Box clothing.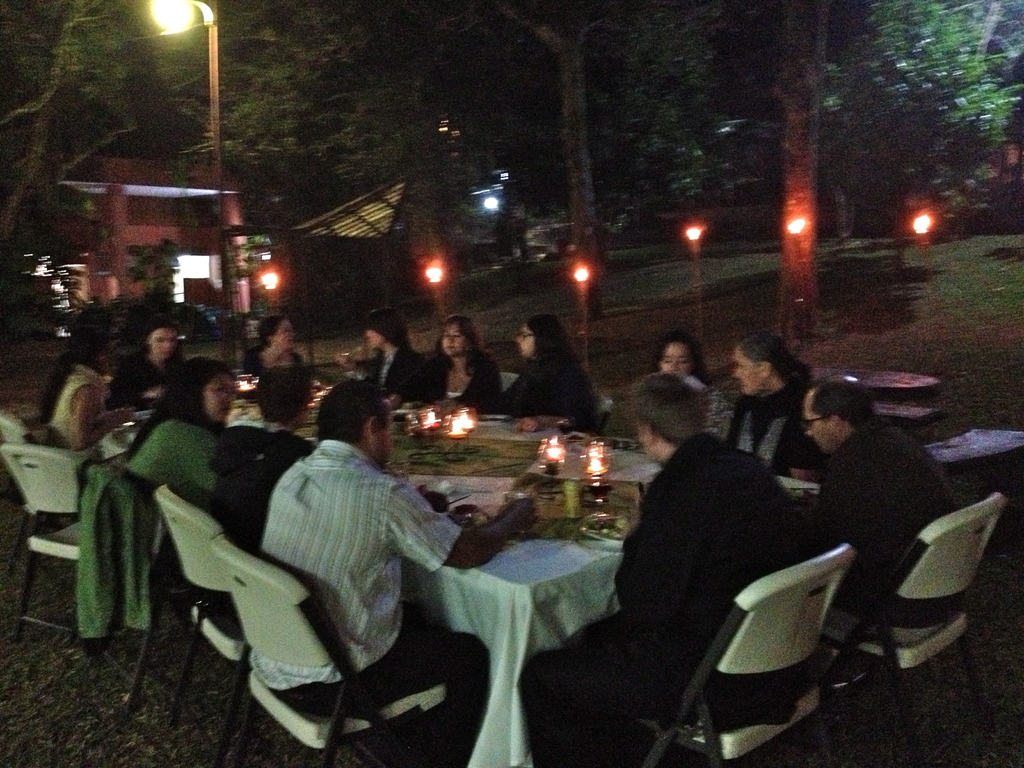
select_region(519, 426, 810, 745).
